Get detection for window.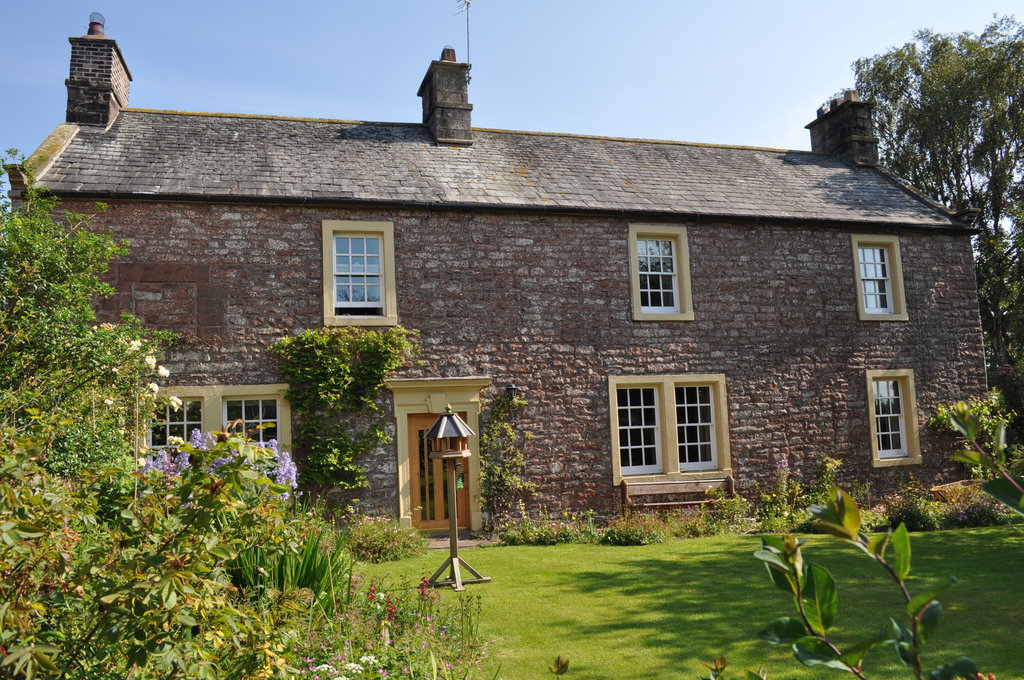
Detection: bbox=[854, 235, 908, 323].
